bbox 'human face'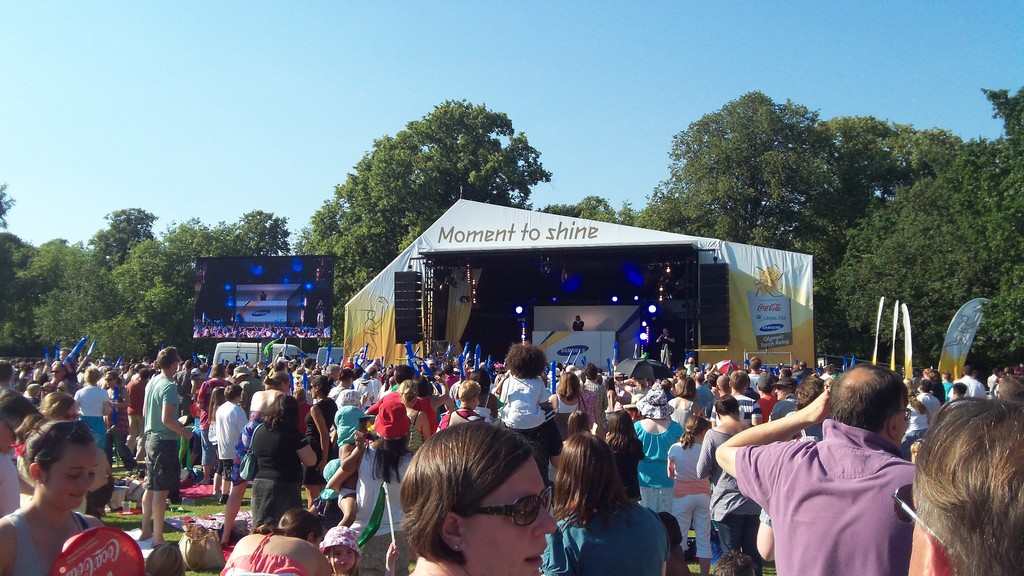
region(51, 362, 65, 380)
